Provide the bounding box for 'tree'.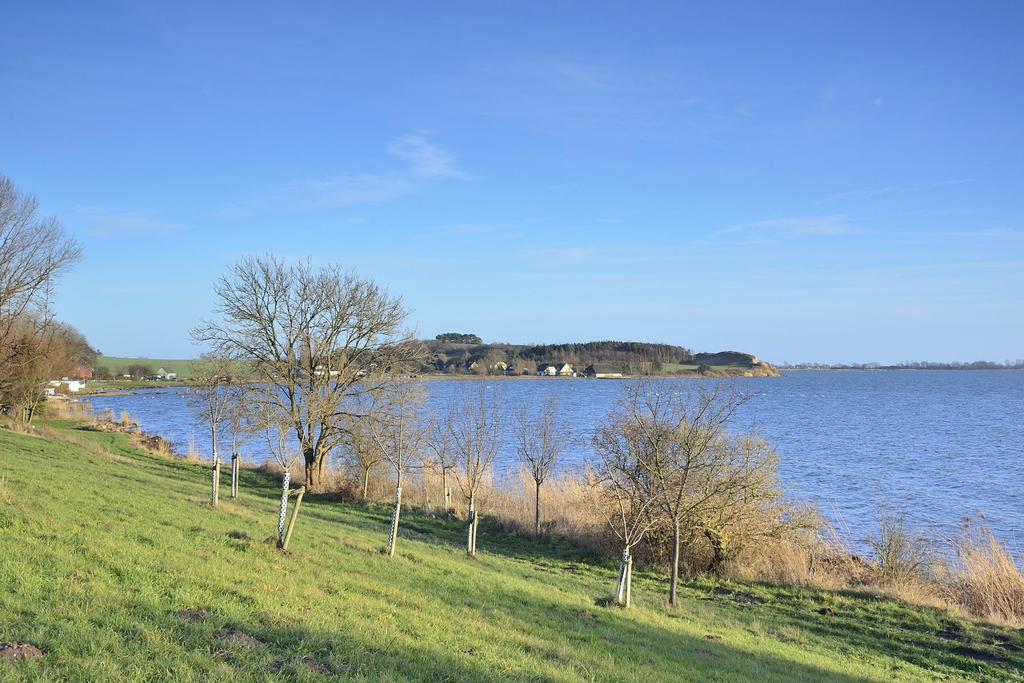
pyautogui.locateOnScreen(0, 168, 90, 374).
